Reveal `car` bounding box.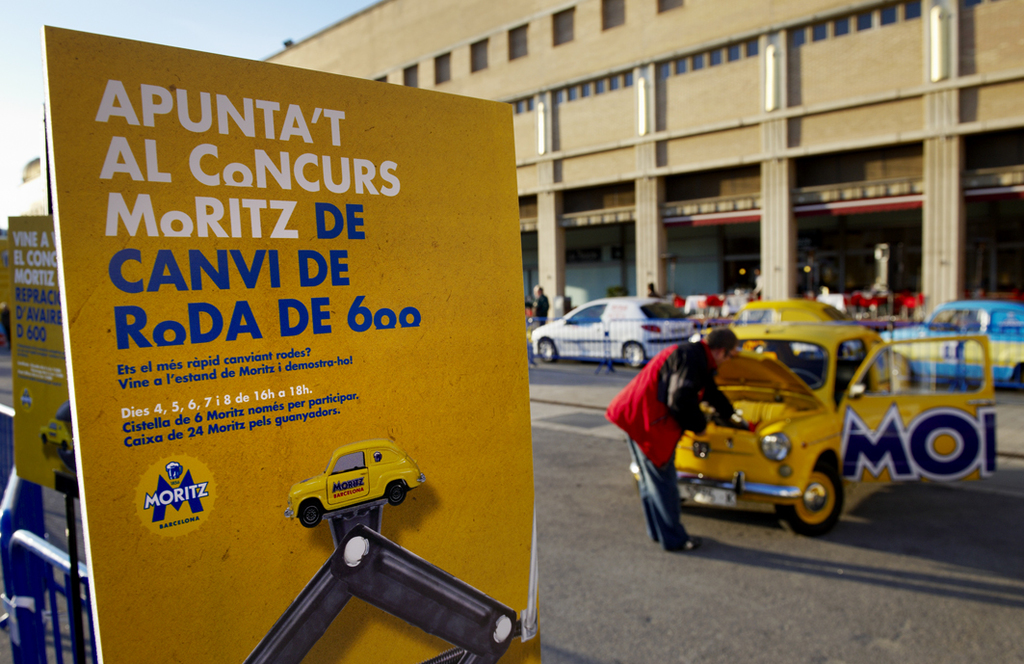
Revealed: region(880, 309, 1023, 389).
